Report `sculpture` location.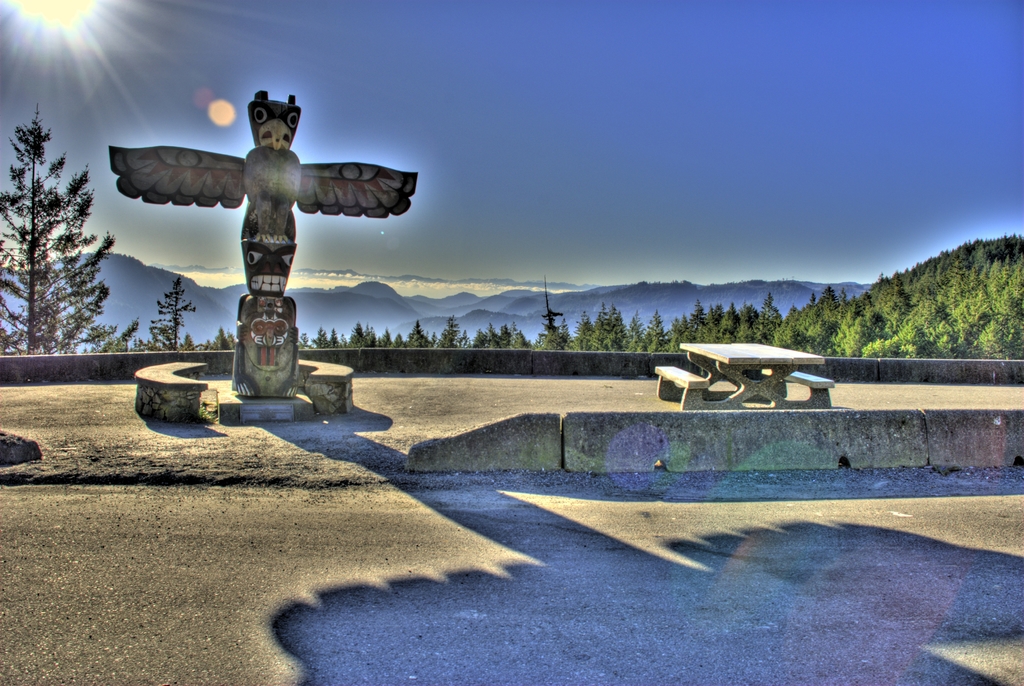
Report: [125,76,400,397].
